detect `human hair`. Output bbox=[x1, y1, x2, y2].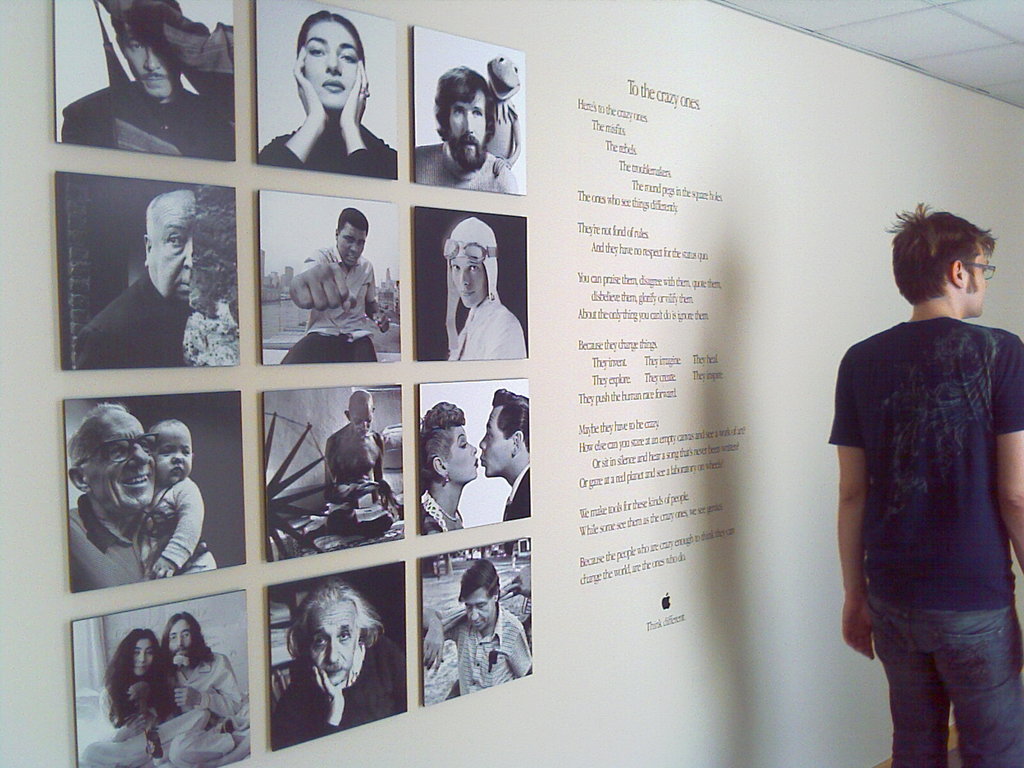
bbox=[435, 65, 494, 140].
